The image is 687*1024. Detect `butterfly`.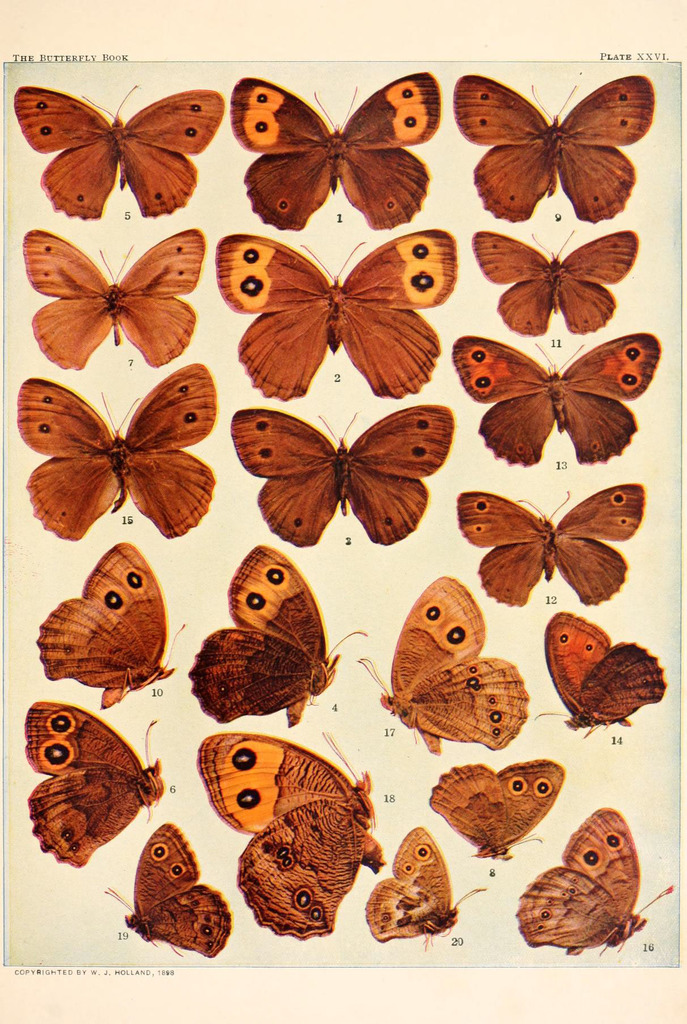
Detection: 211:230:451:395.
